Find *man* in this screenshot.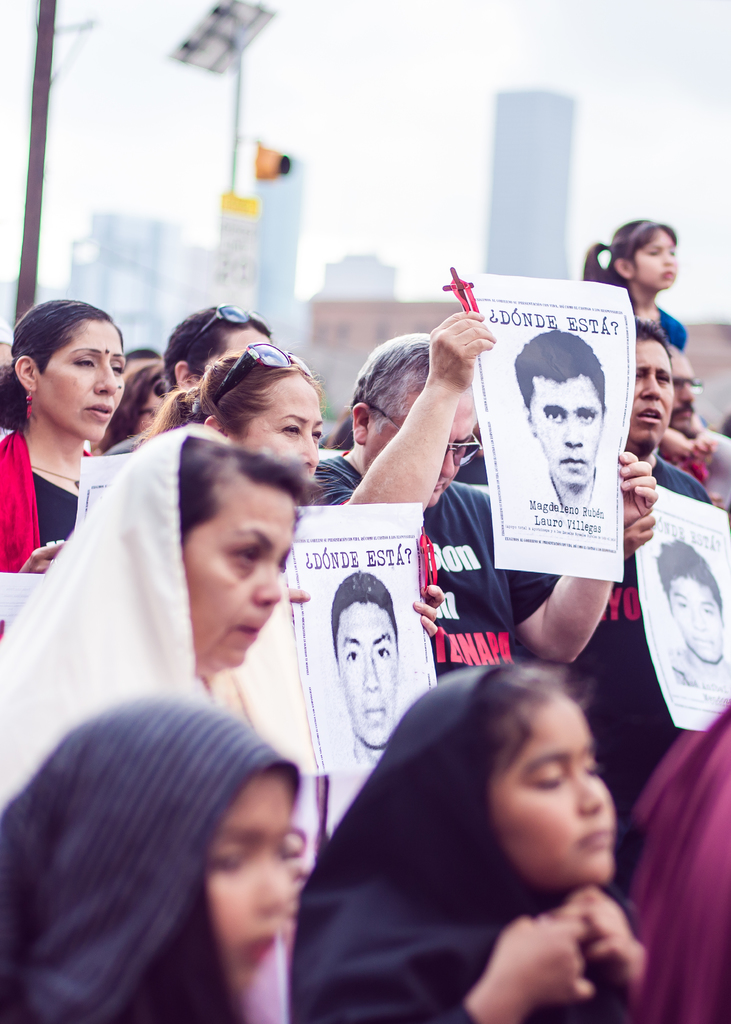
The bounding box for *man* is 661, 326, 727, 497.
